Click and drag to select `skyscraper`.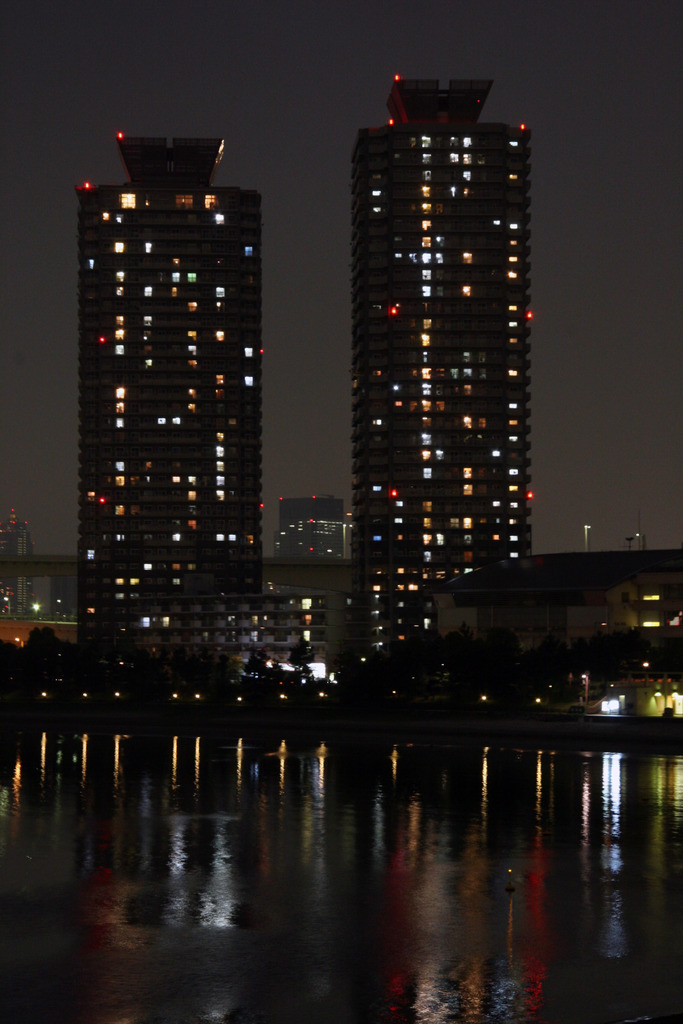
Selection: [317,35,559,658].
